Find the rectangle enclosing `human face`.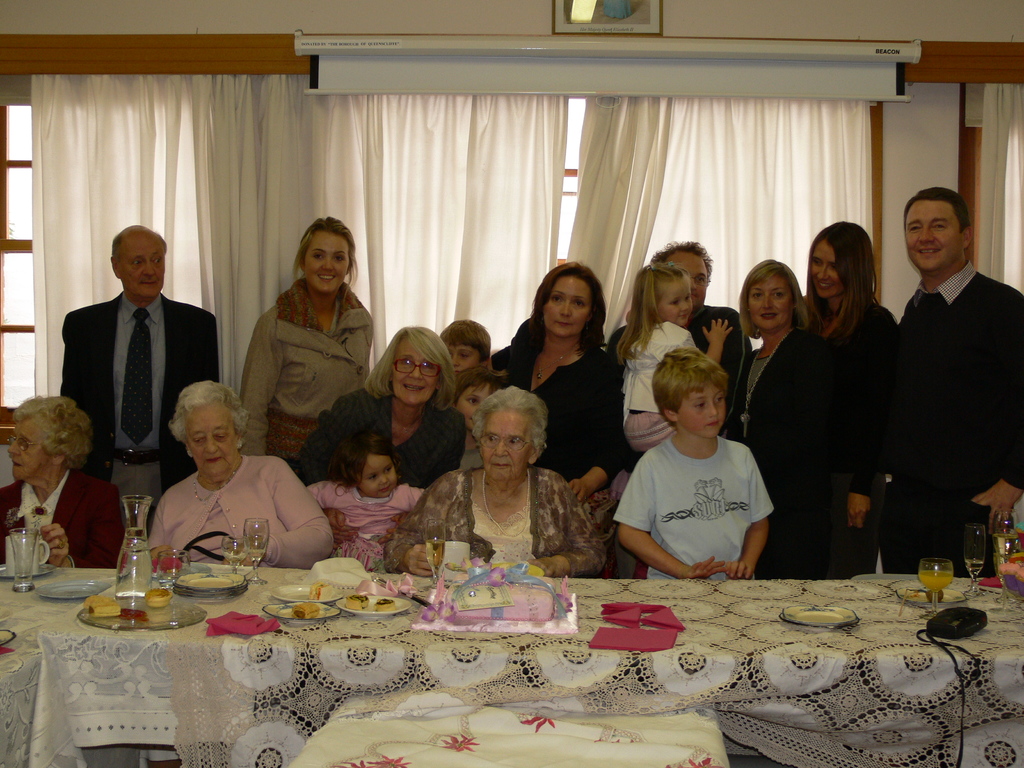
<box>124,230,171,290</box>.
